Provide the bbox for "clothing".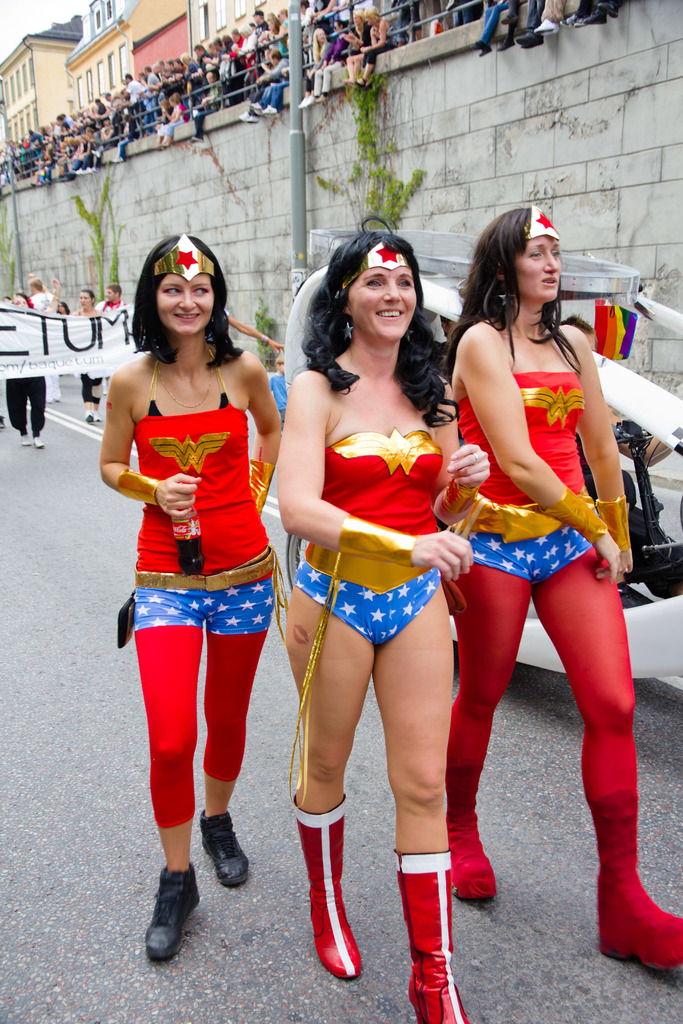
[left=96, top=299, right=124, bottom=325].
